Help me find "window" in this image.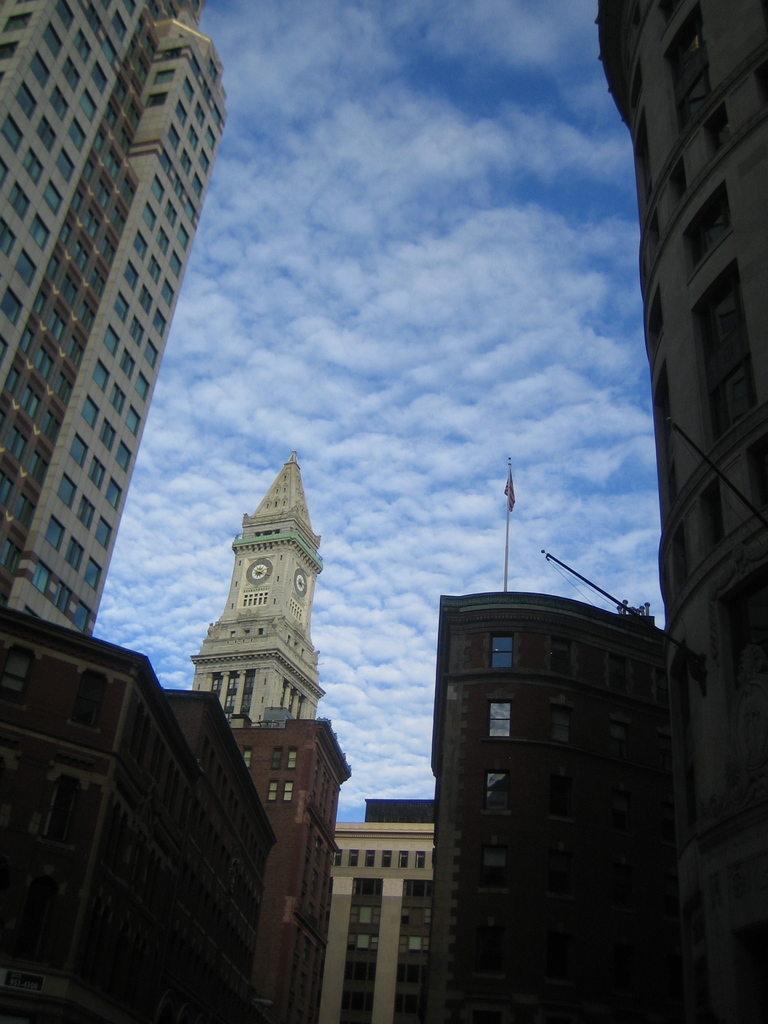
Found it: pyautogui.locateOnScreen(160, 281, 174, 305).
